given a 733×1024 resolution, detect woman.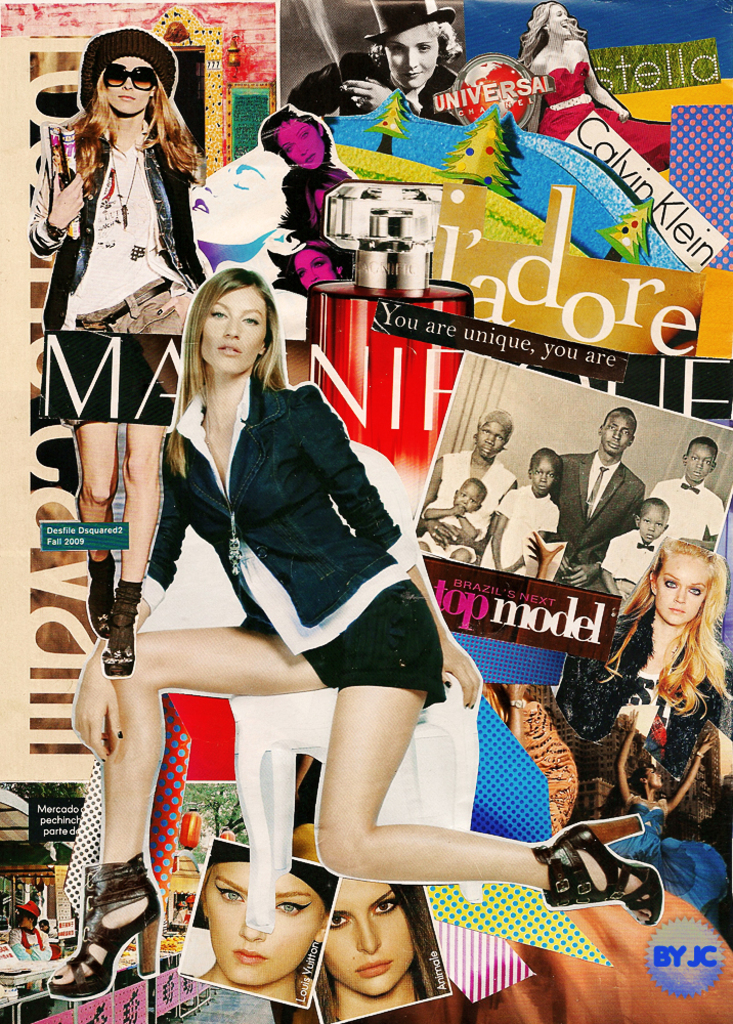
bbox(517, 3, 672, 169).
